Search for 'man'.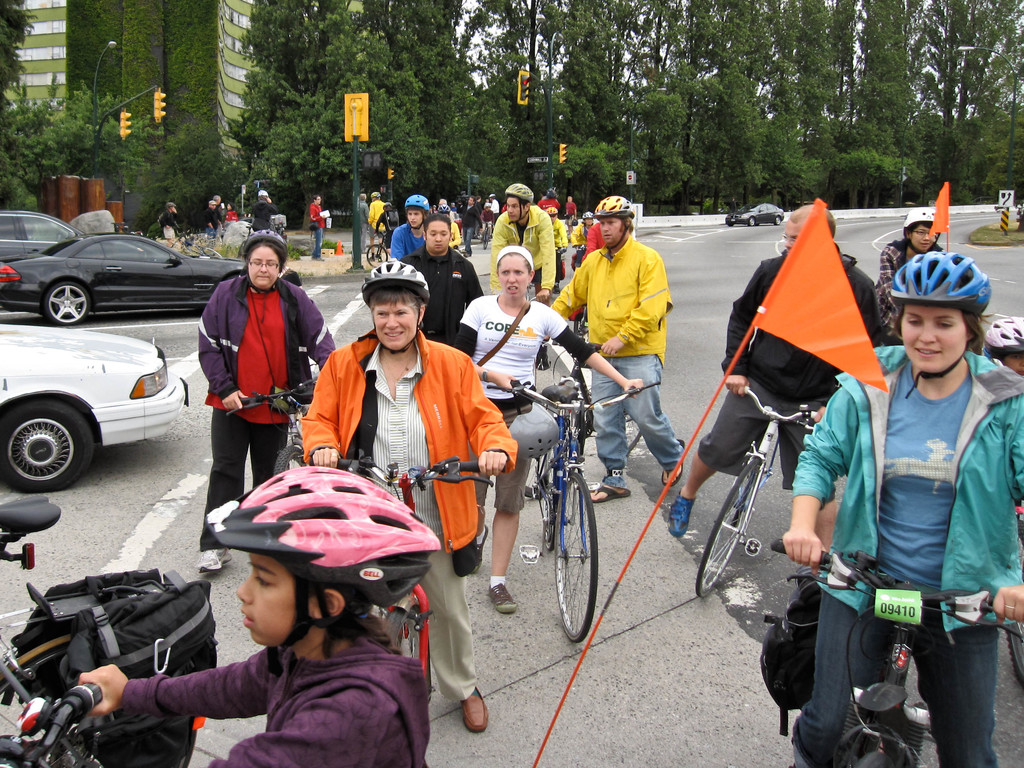
Found at rect(488, 184, 559, 297).
